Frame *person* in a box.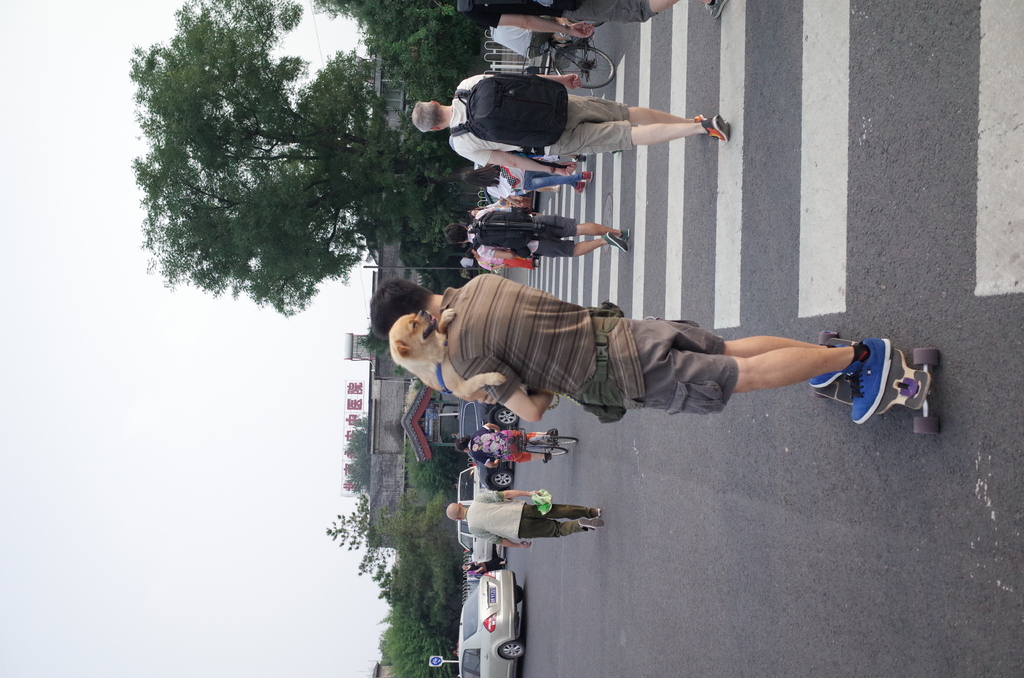
444 202 640 266.
